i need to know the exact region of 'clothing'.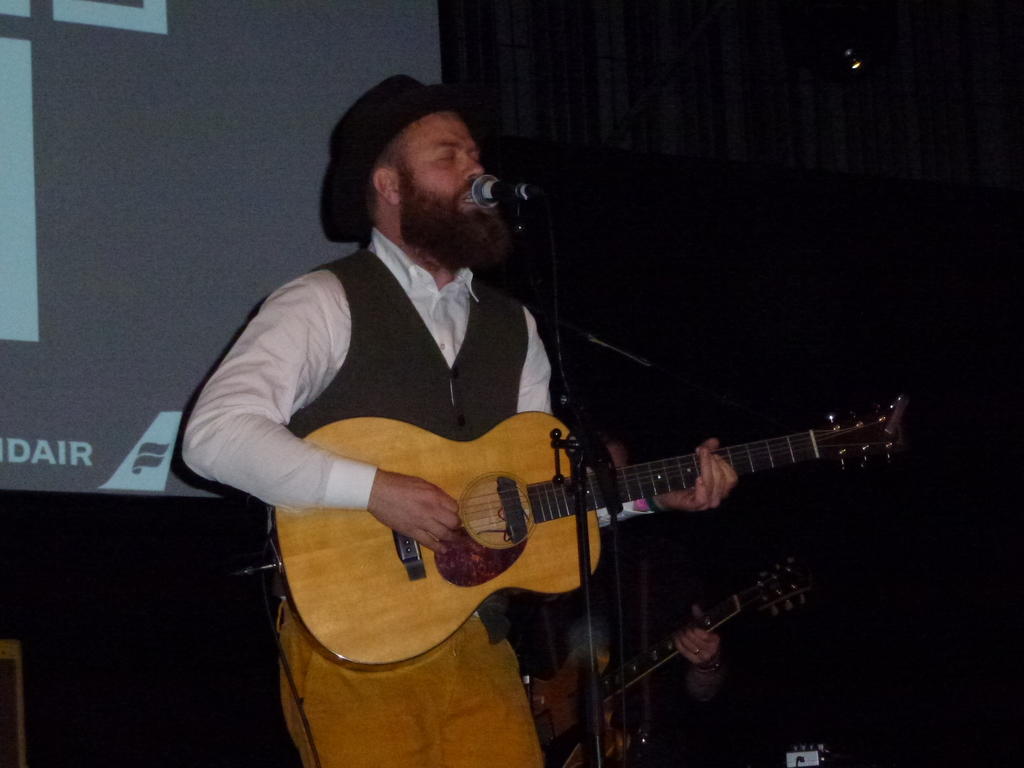
Region: bbox=(179, 225, 657, 767).
